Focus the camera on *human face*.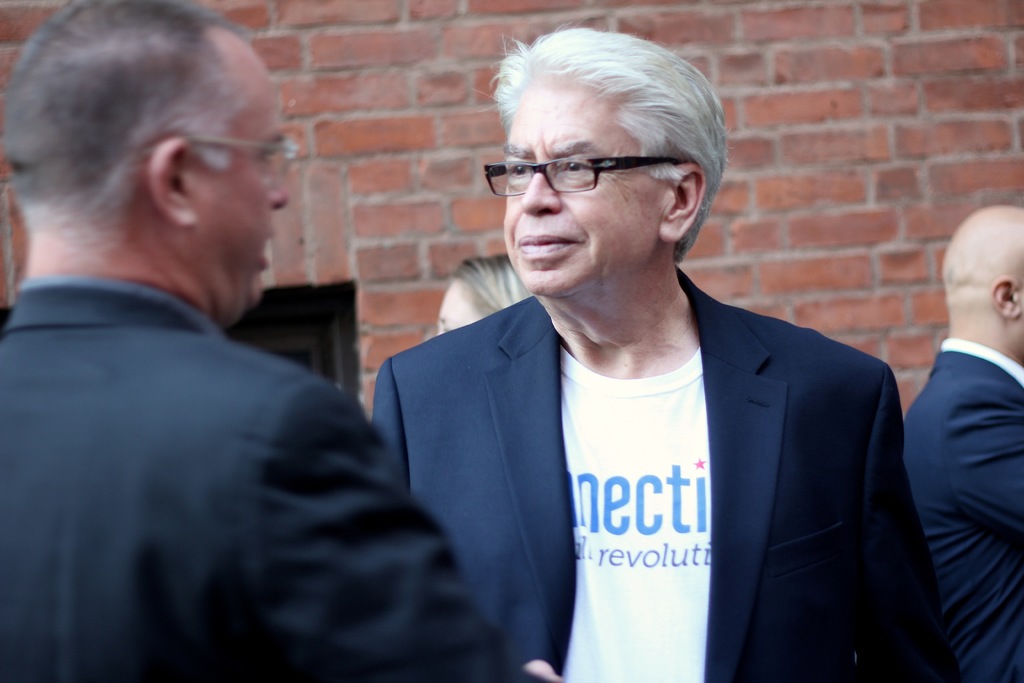
Focus region: x1=198, y1=60, x2=289, y2=315.
